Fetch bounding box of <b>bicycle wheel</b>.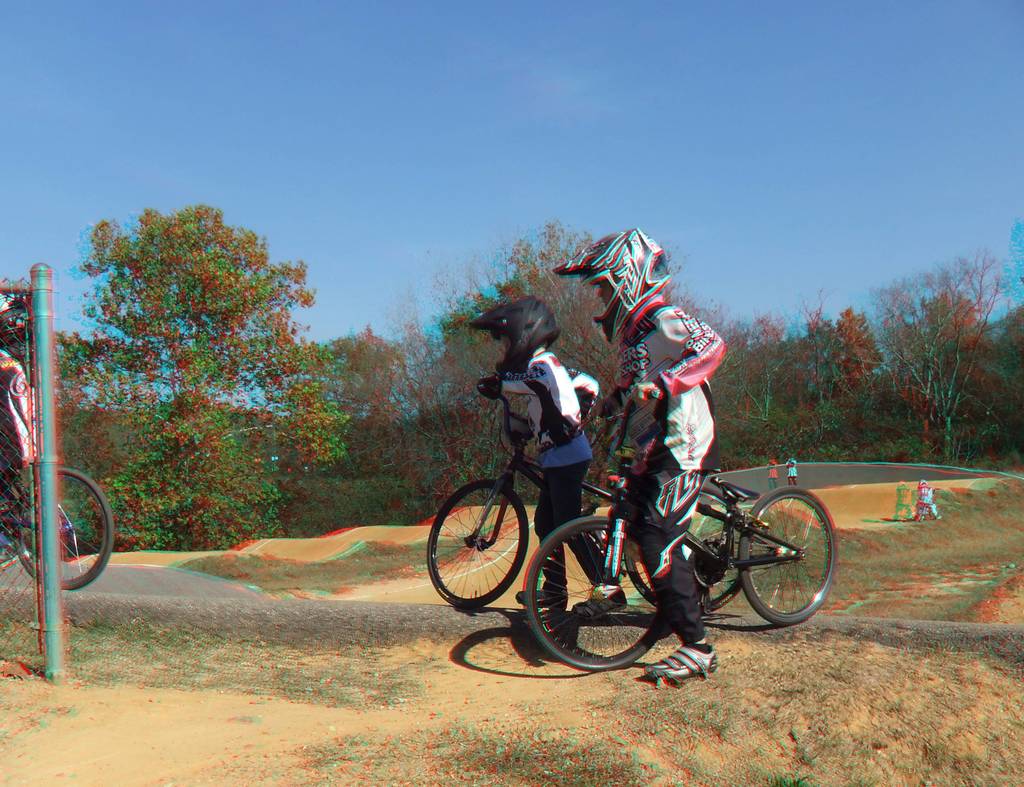
Bbox: l=515, t=515, r=664, b=675.
